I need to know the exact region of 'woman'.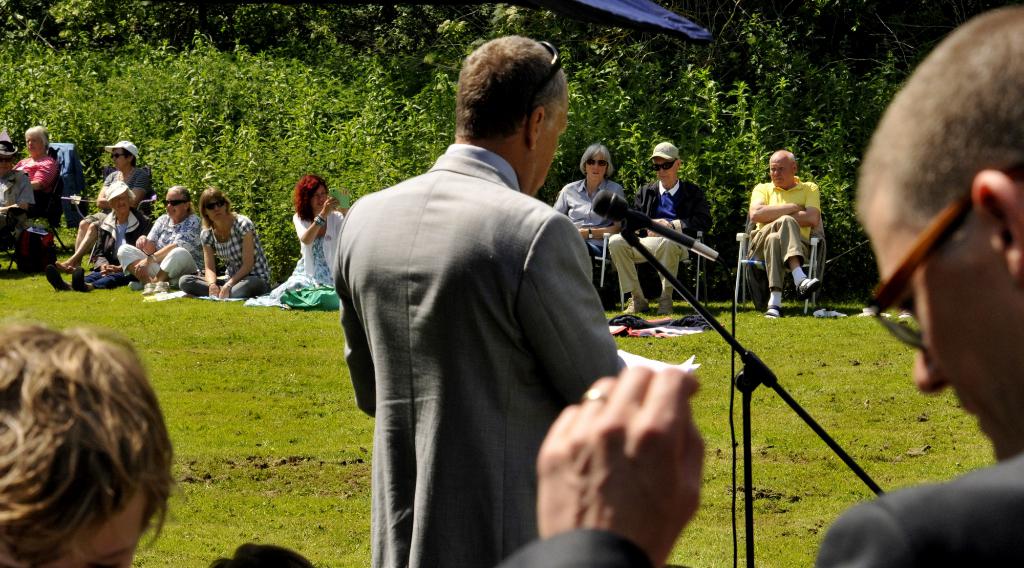
Region: (x1=52, y1=147, x2=147, y2=278).
